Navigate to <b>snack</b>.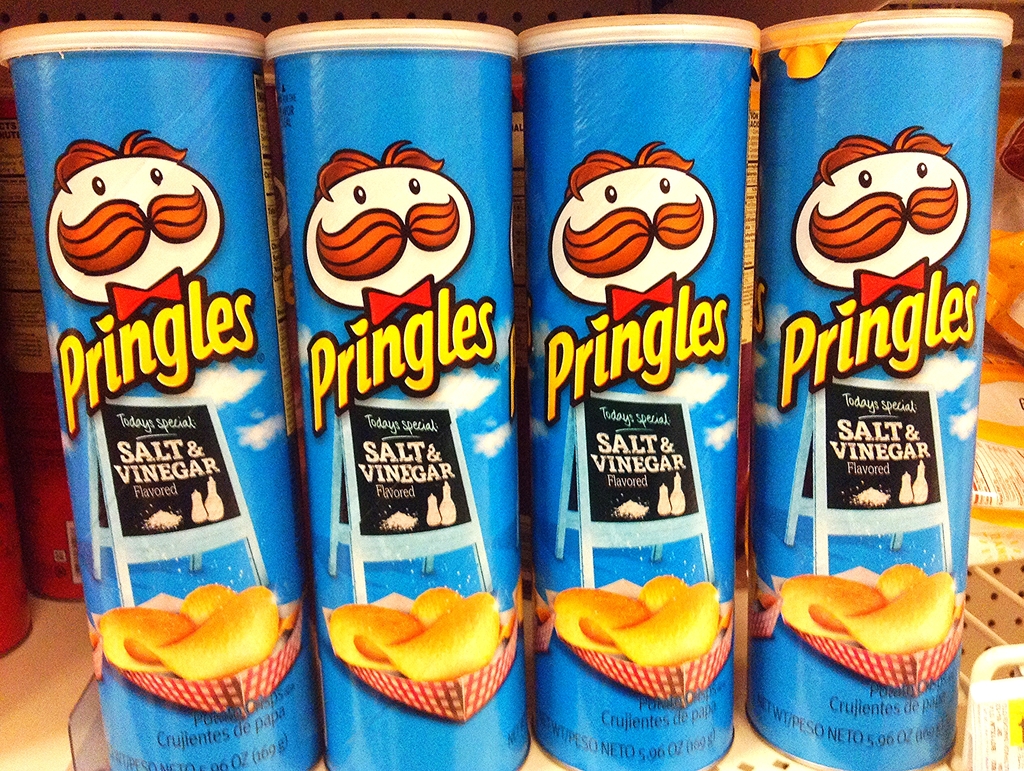
Navigation target: 0,12,1016,770.
